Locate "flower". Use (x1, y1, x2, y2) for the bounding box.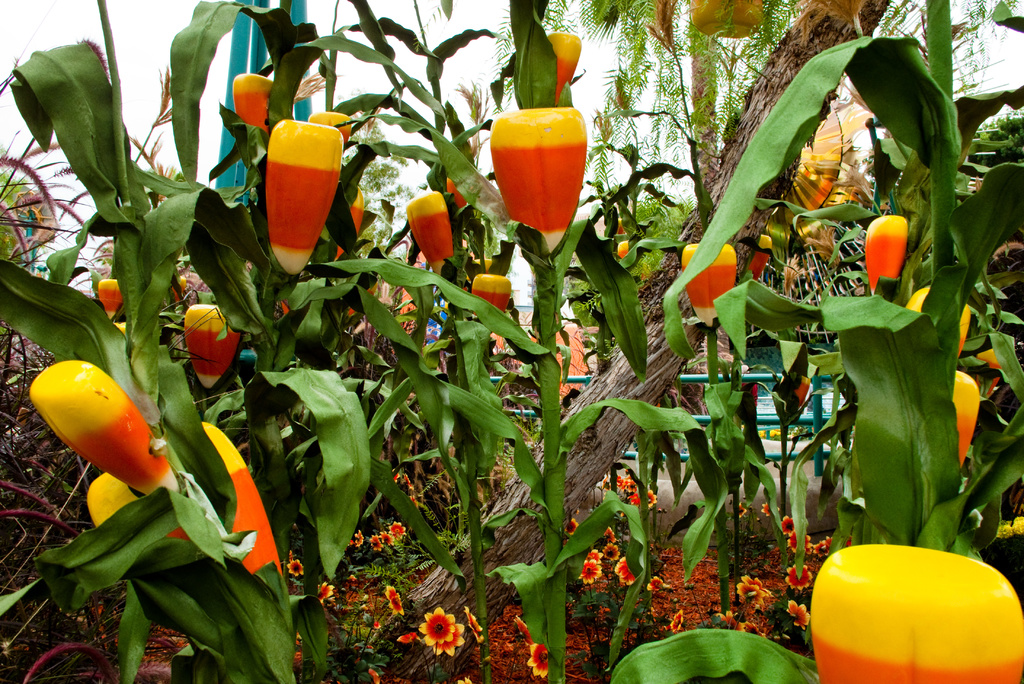
(602, 546, 623, 562).
